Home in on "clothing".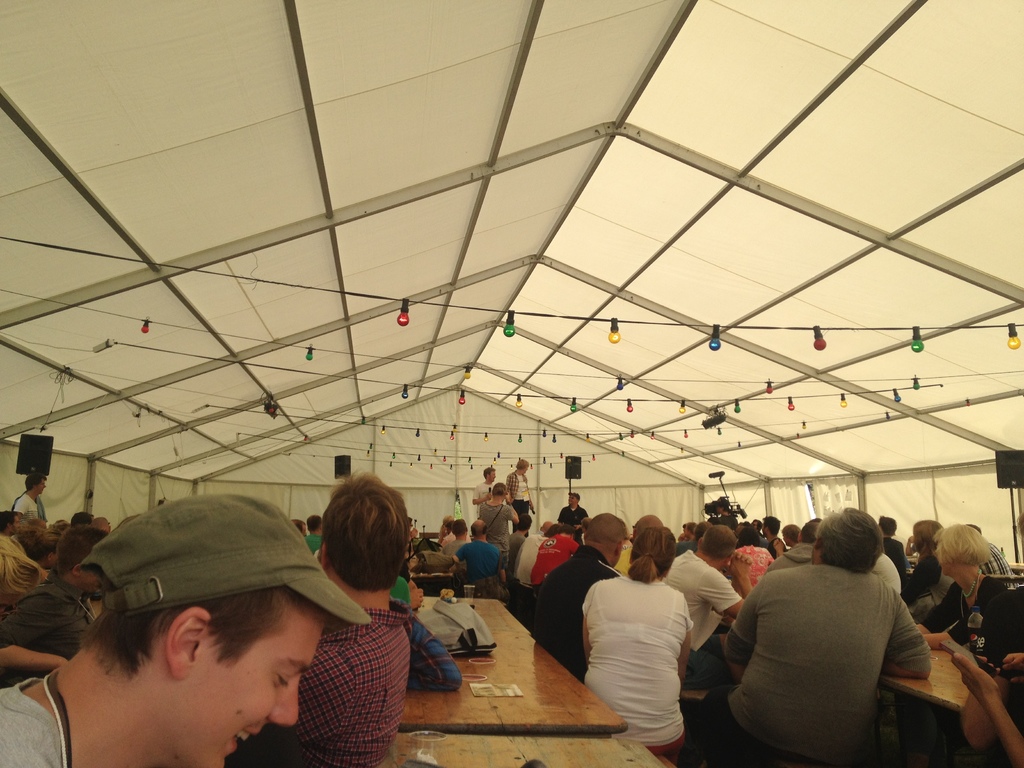
Homed in at [x1=558, y1=504, x2=590, y2=525].
